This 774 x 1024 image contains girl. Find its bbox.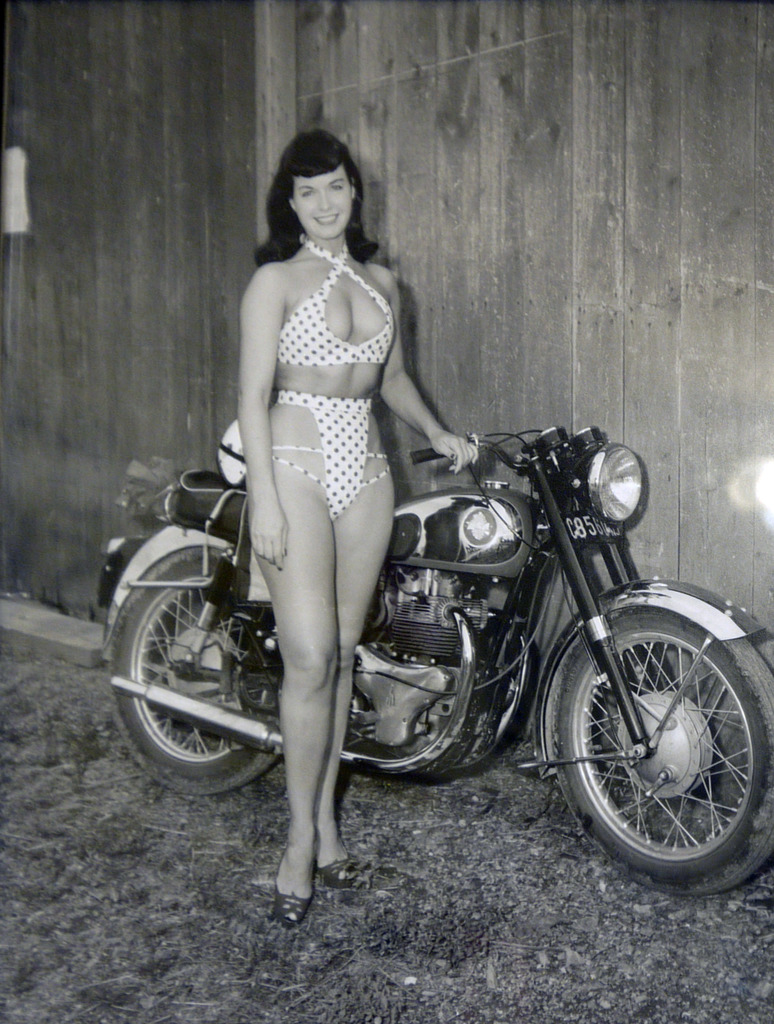
bbox=(235, 135, 485, 927).
